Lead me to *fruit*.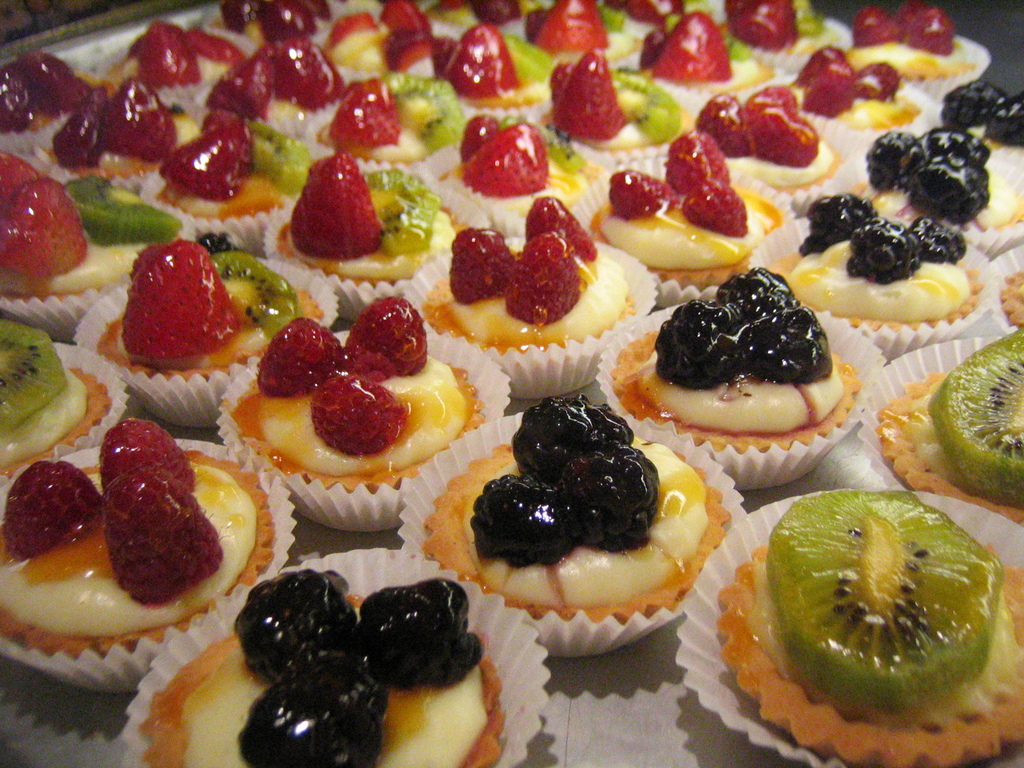
Lead to (680,177,746,237).
